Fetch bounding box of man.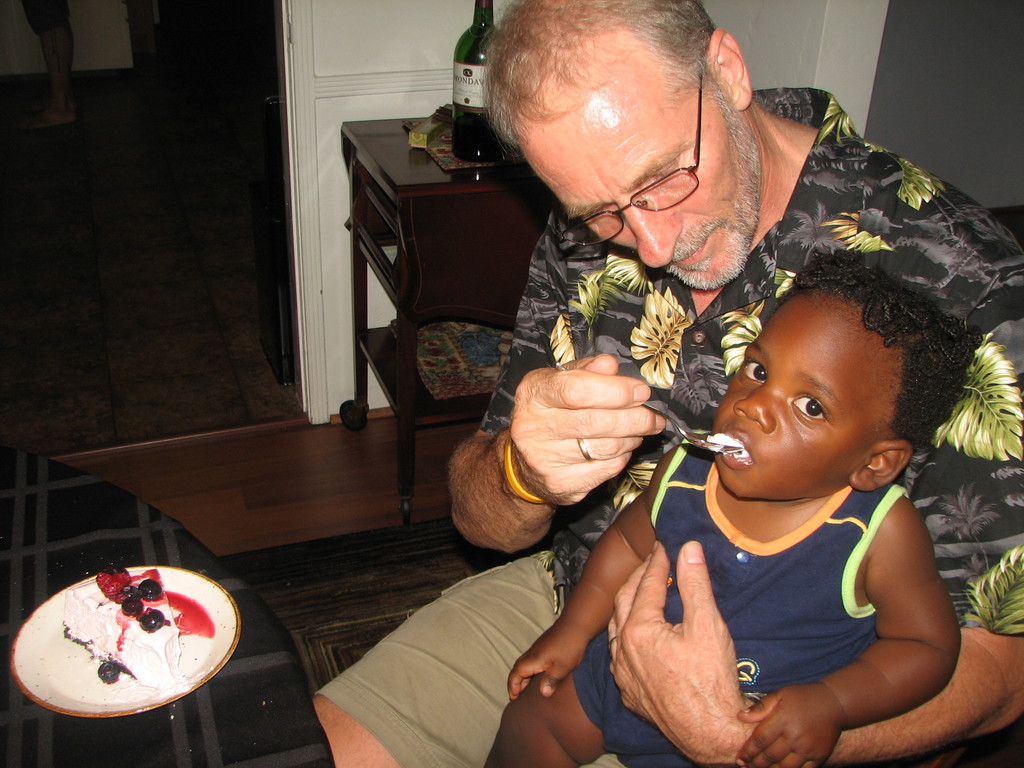
Bbox: 390:38:985:745.
